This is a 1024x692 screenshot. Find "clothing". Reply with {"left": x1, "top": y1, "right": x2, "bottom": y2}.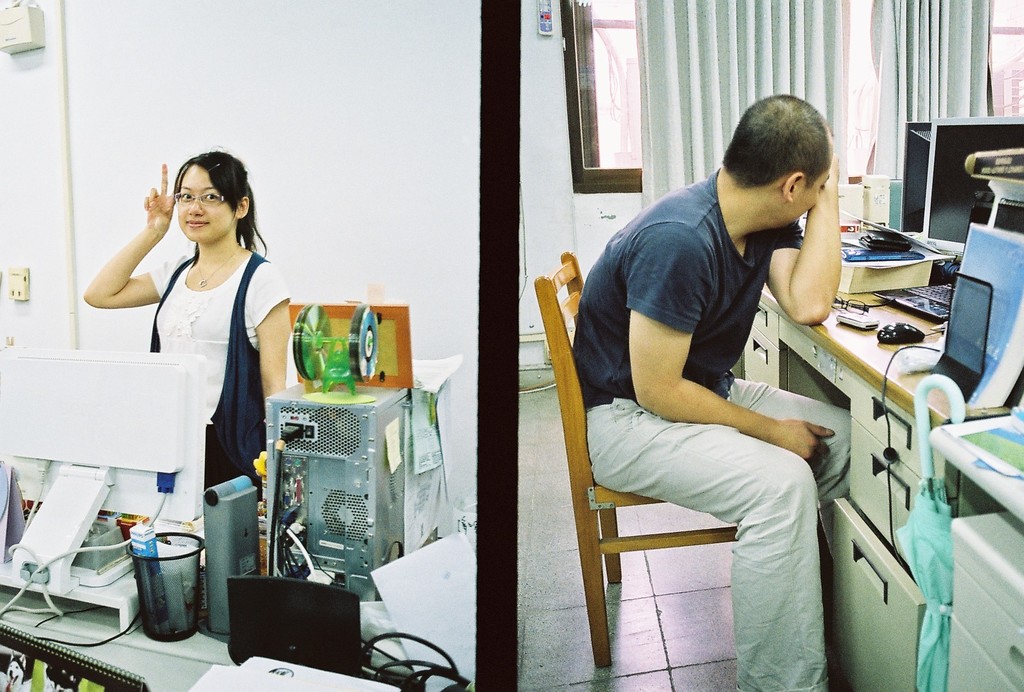
{"left": 570, "top": 166, "right": 849, "bottom": 691}.
